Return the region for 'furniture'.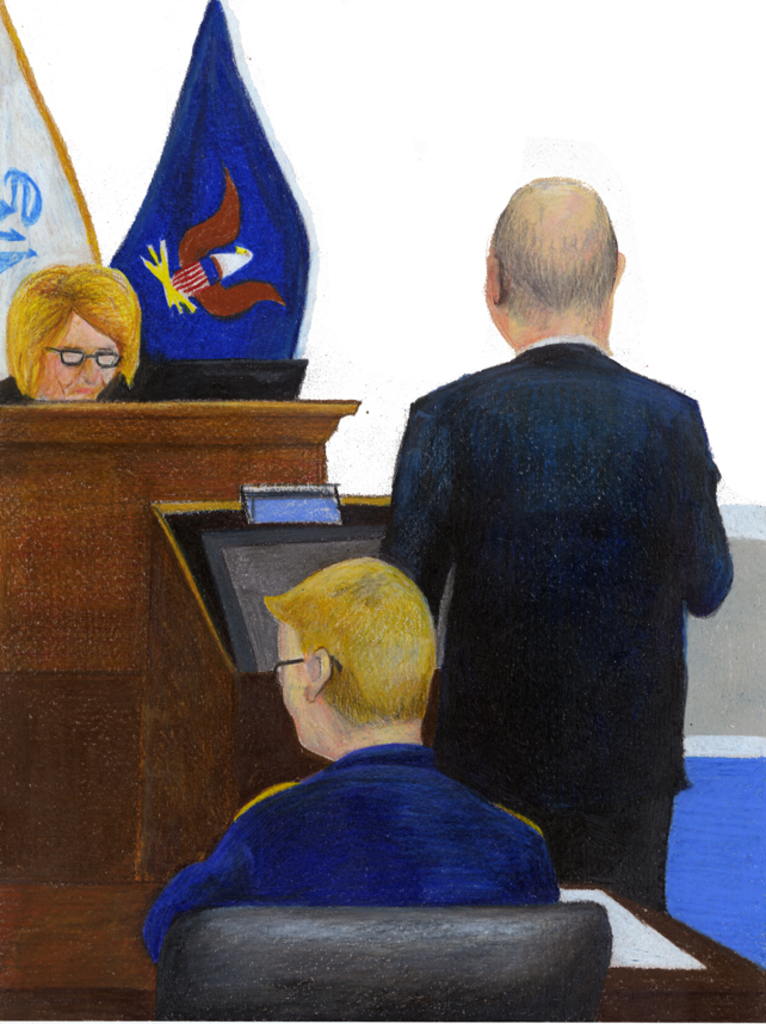
BBox(0, 399, 359, 881).
